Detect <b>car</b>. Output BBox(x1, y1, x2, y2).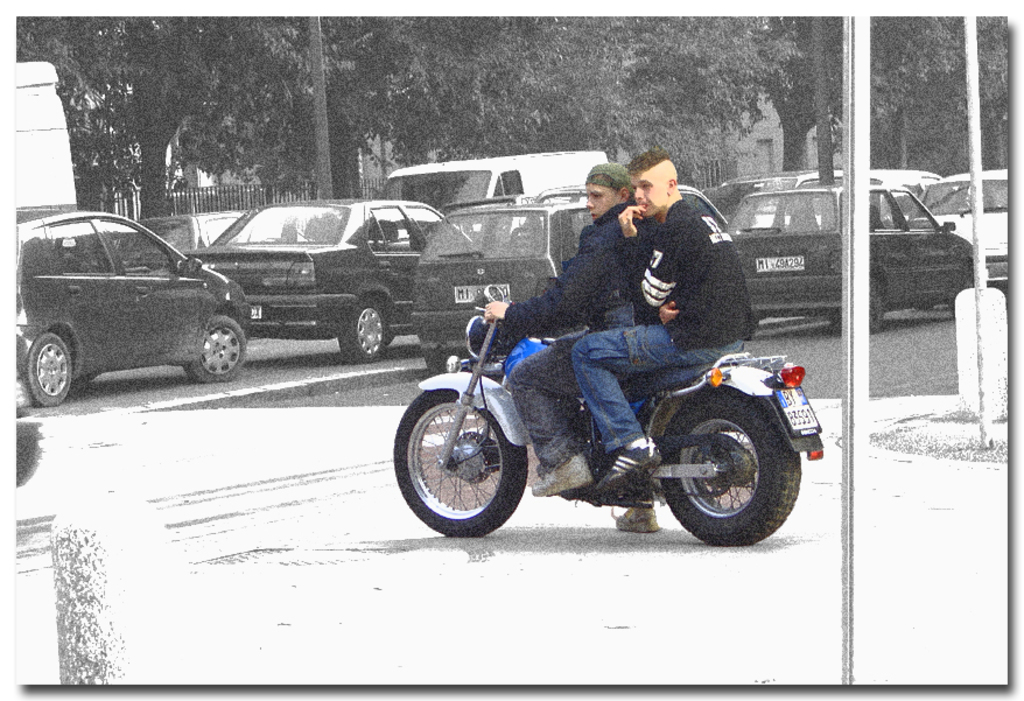
BBox(16, 201, 259, 418).
